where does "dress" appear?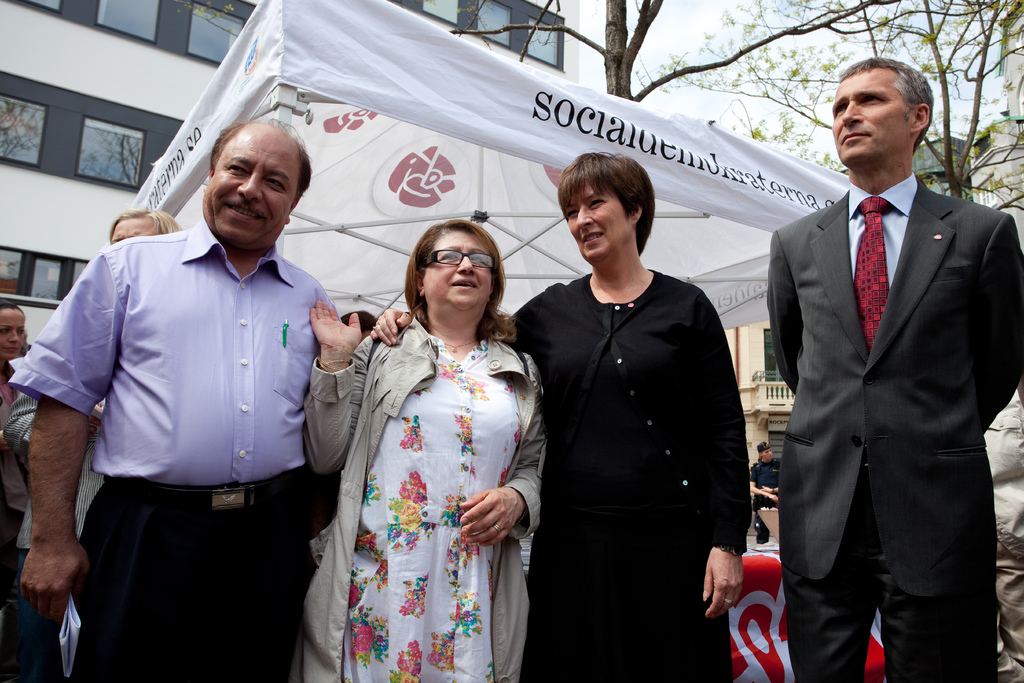
Appears at [308, 240, 541, 660].
